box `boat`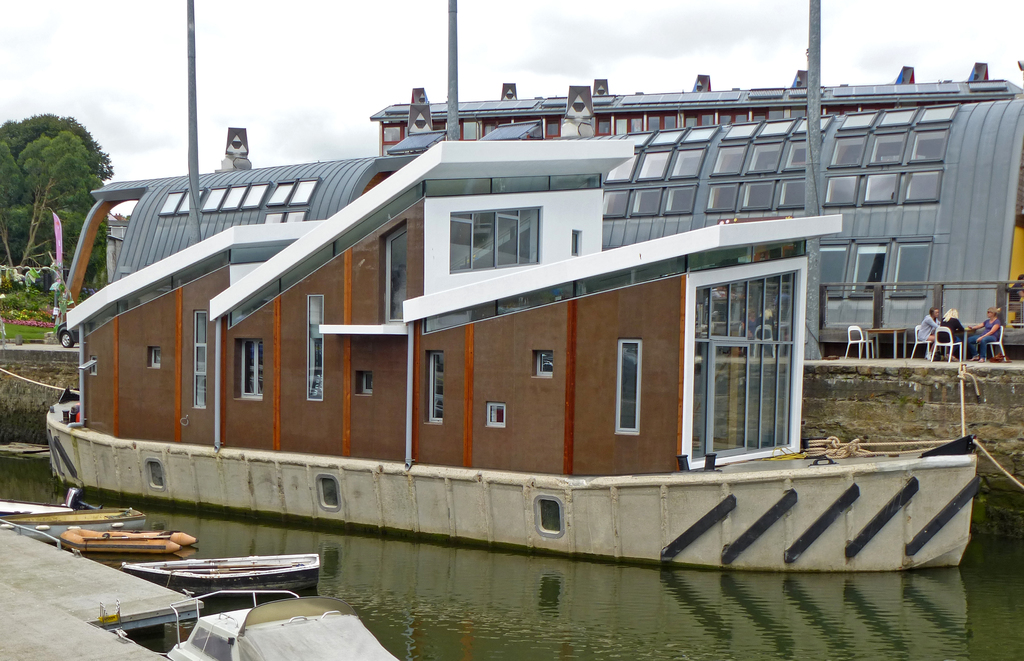
bbox=(167, 585, 406, 660)
